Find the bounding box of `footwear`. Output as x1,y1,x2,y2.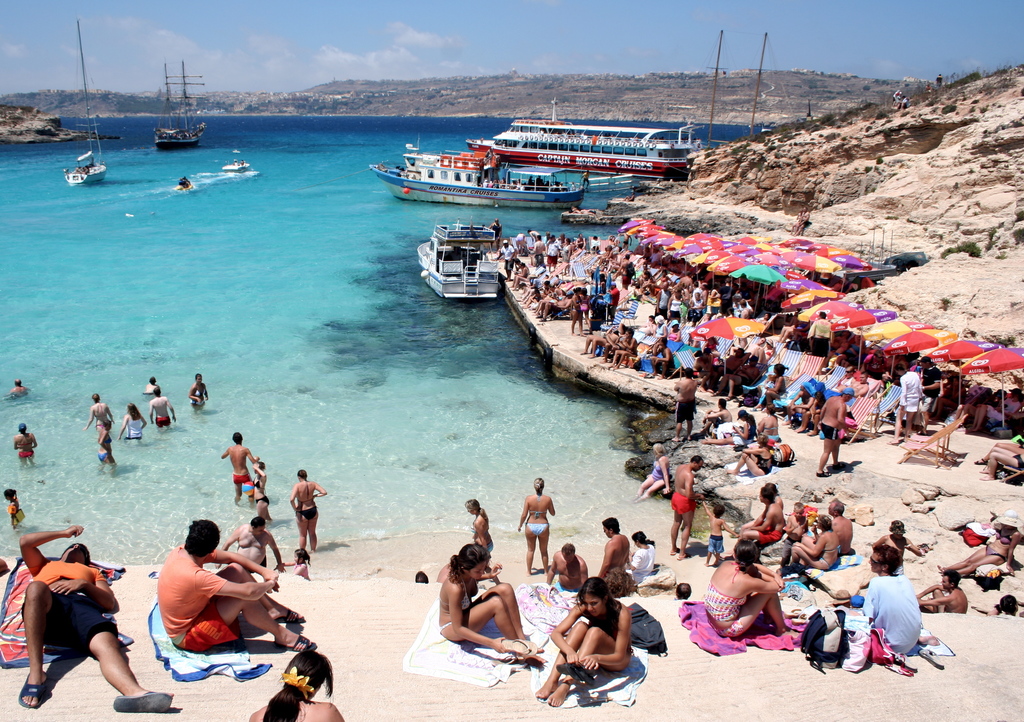
496,637,537,655.
